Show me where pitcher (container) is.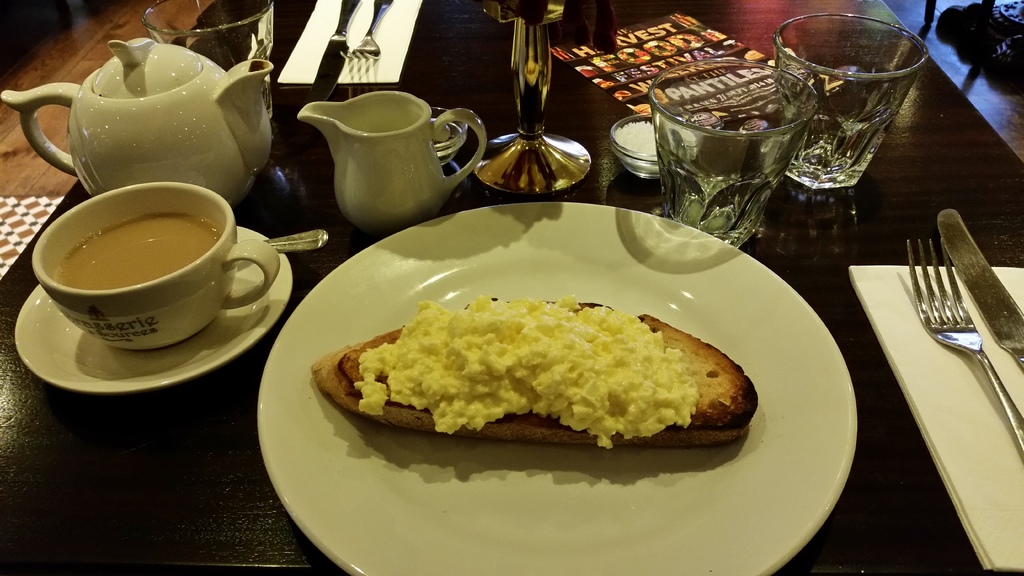
pitcher (container) is at BBox(298, 90, 486, 230).
